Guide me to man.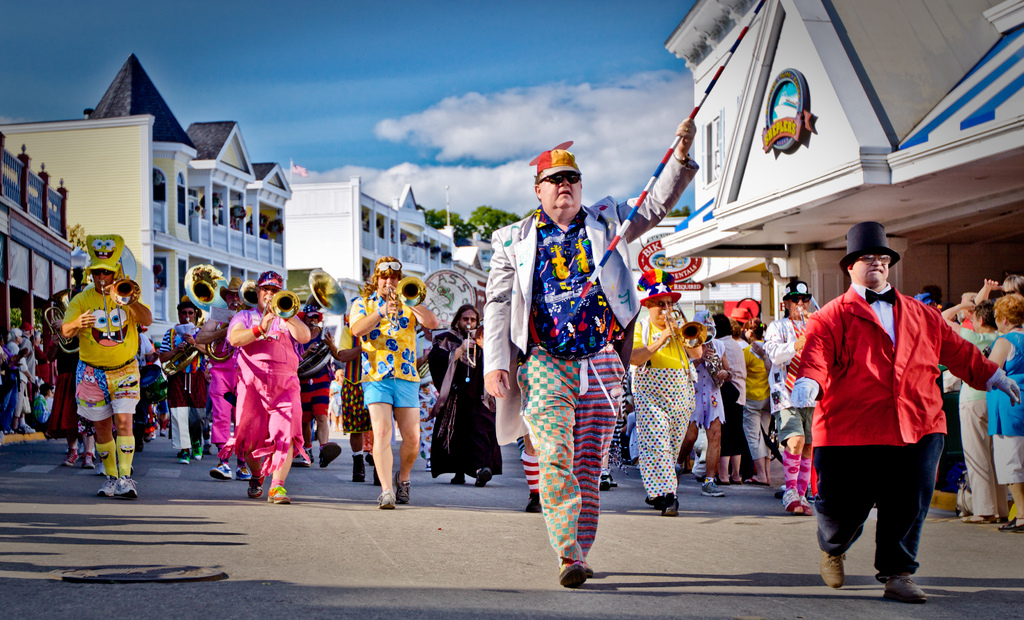
Guidance: 779:222:1023:604.
